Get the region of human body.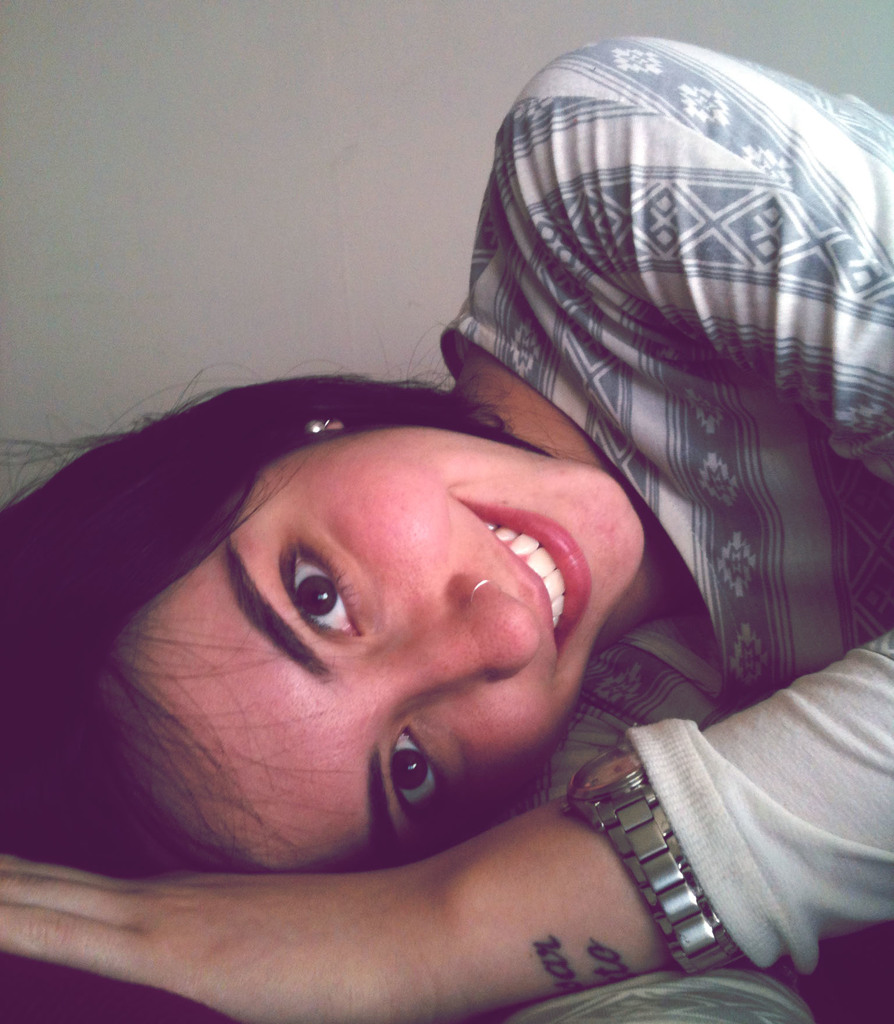
(0, 41, 893, 1023).
